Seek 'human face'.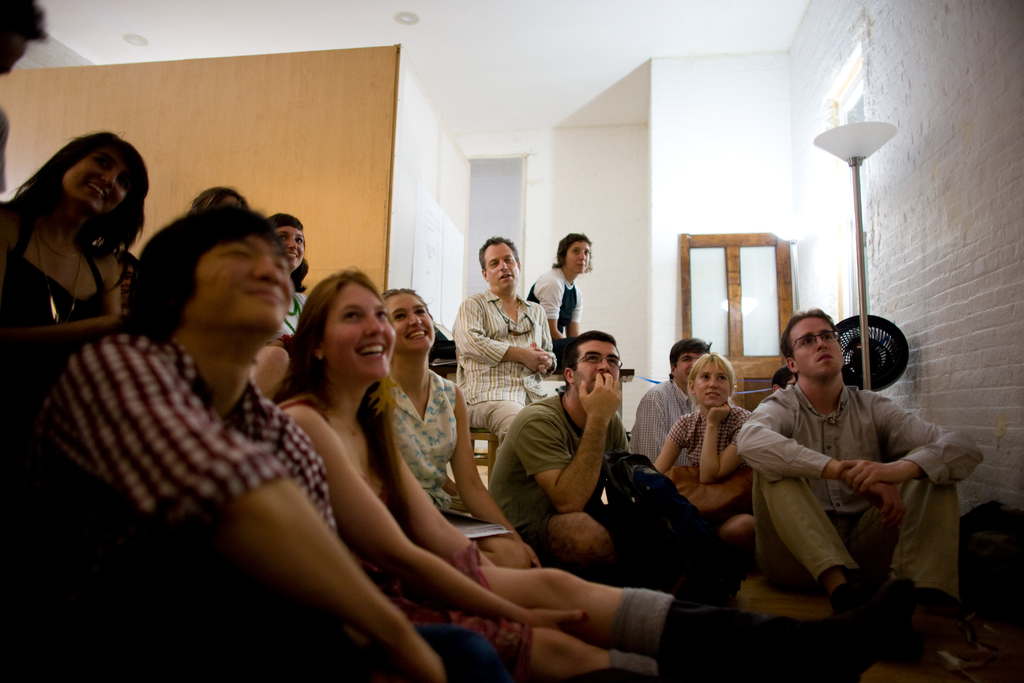
692 357 731 412.
